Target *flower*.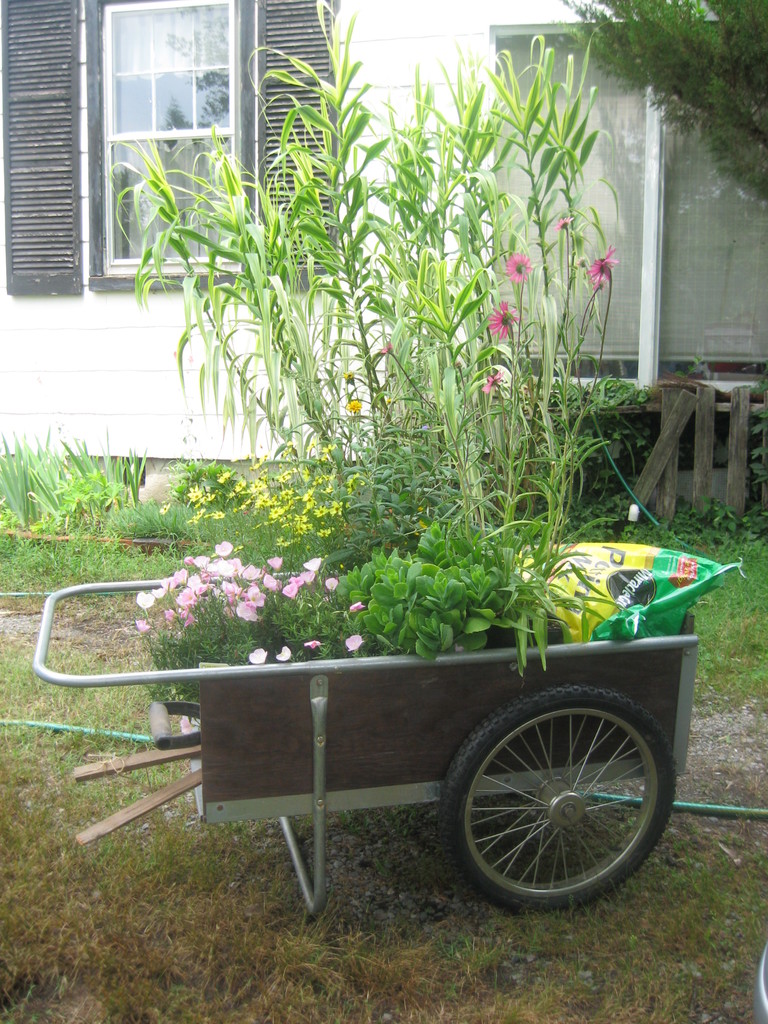
Target region: [x1=274, y1=643, x2=291, y2=660].
